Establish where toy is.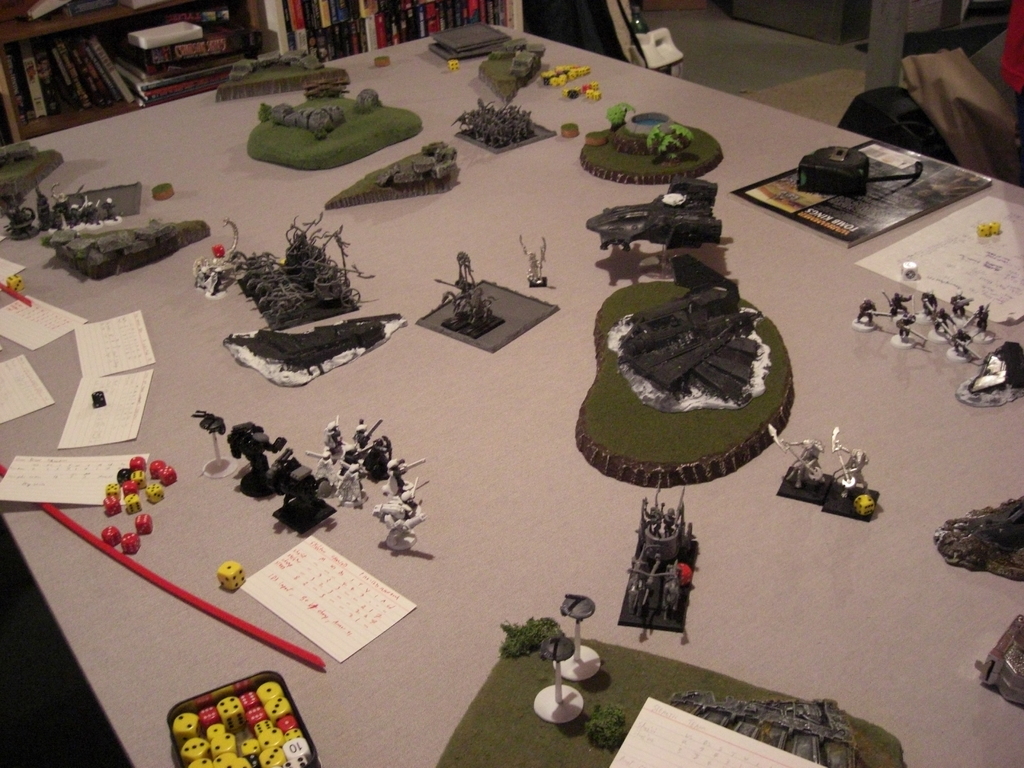
Established at x1=556, y1=593, x2=604, y2=691.
